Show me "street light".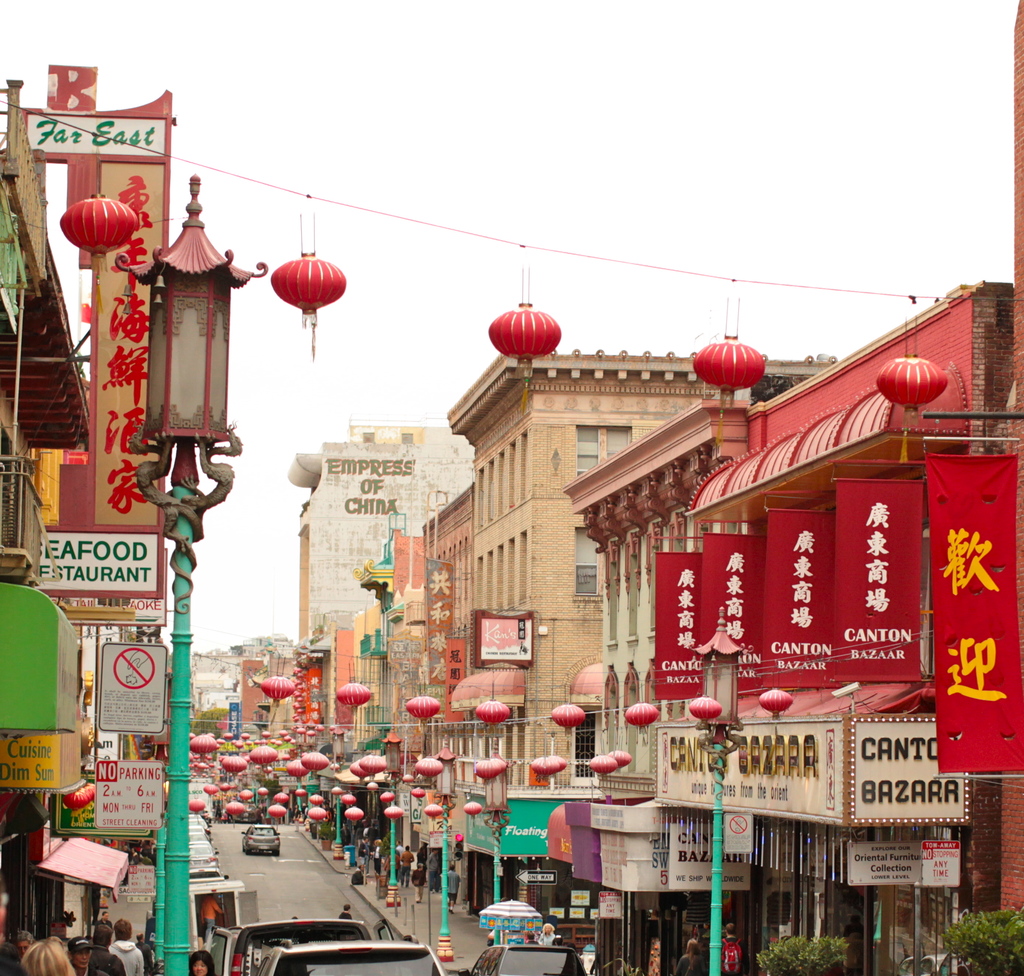
"street light" is here: bbox=(307, 723, 318, 829).
